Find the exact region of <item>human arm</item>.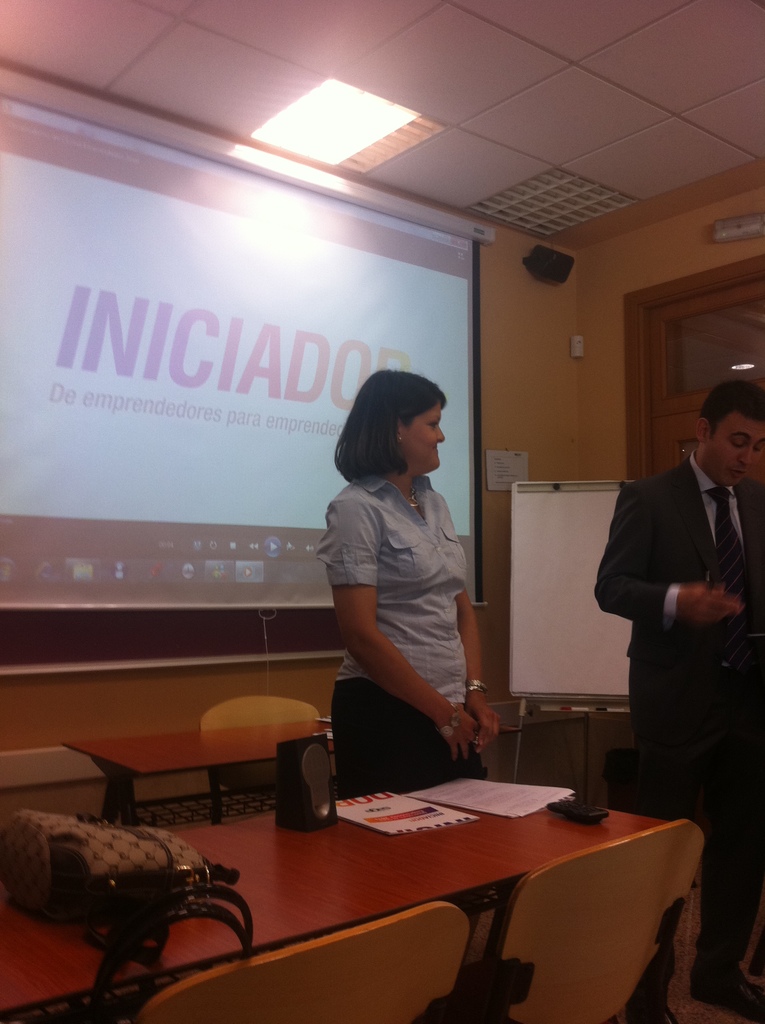
Exact region: <box>300,522,456,742</box>.
